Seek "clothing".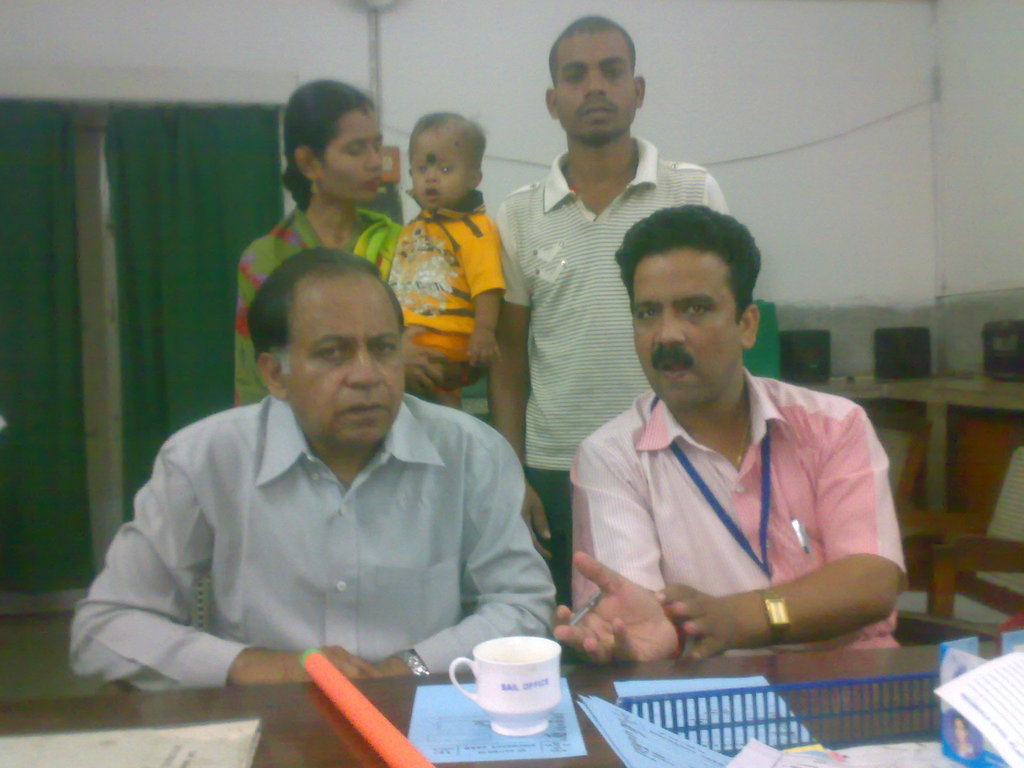
[236,200,394,403].
